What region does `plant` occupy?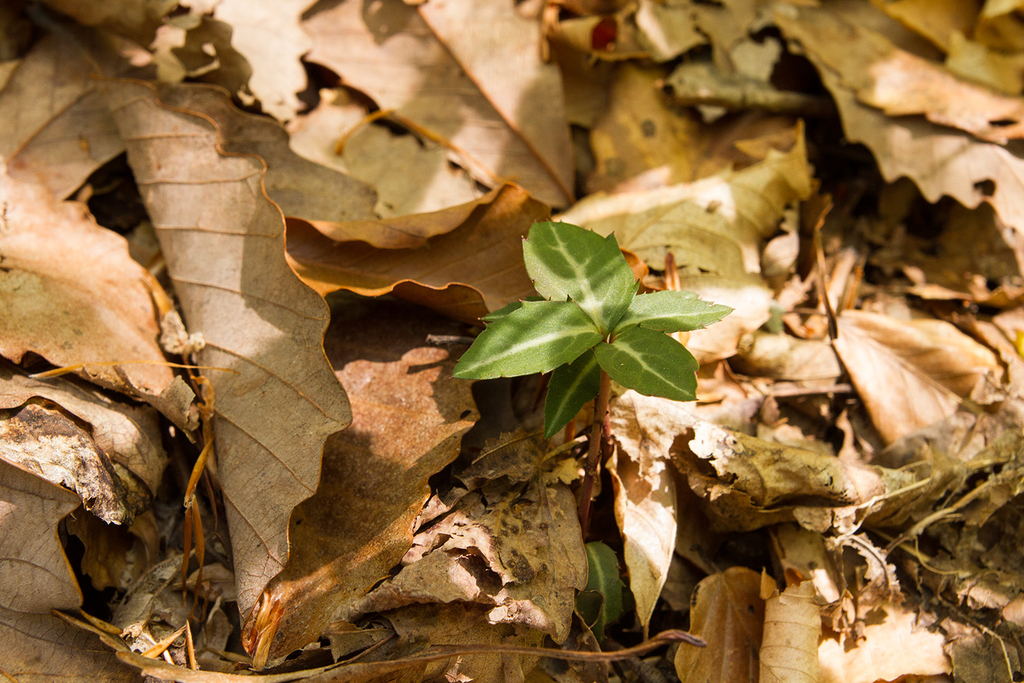
rect(425, 190, 751, 540).
